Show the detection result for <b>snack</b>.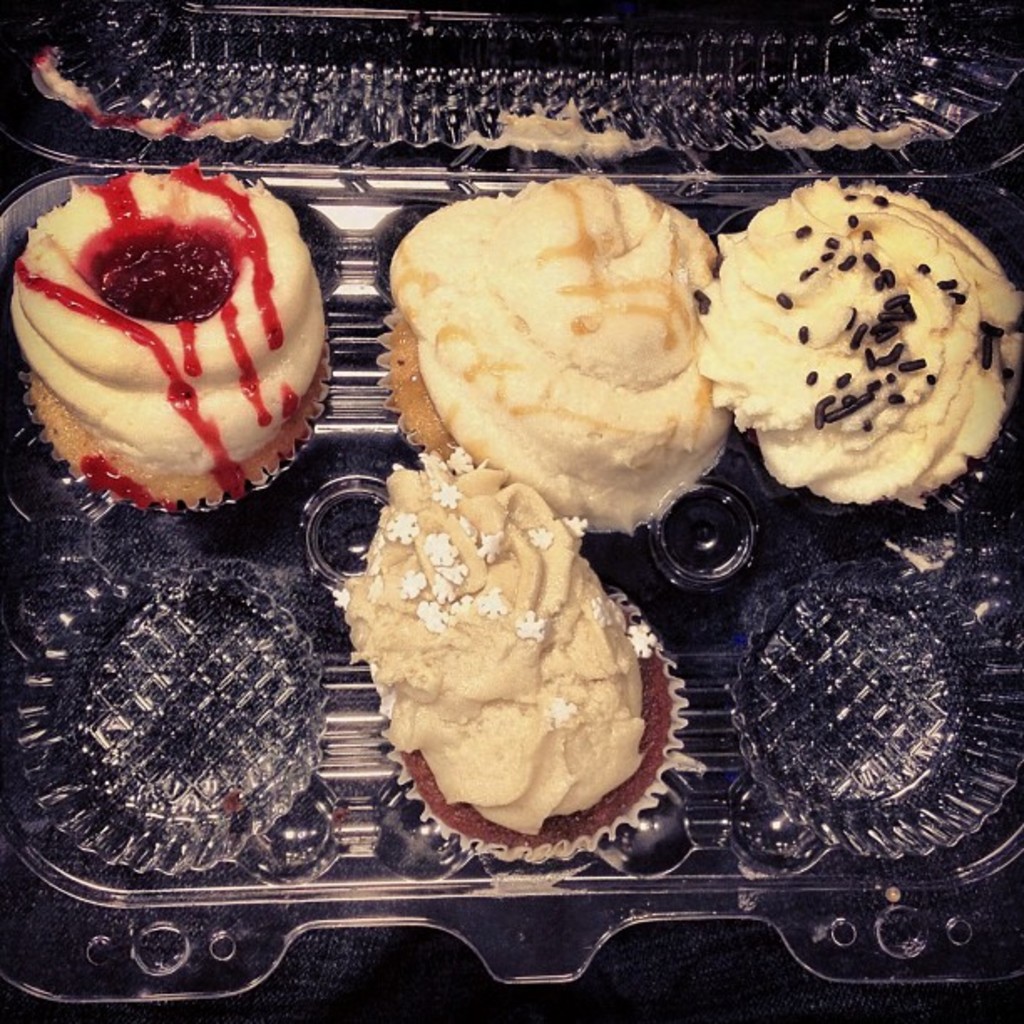
[x1=10, y1=161, x2=333, y2=512].
